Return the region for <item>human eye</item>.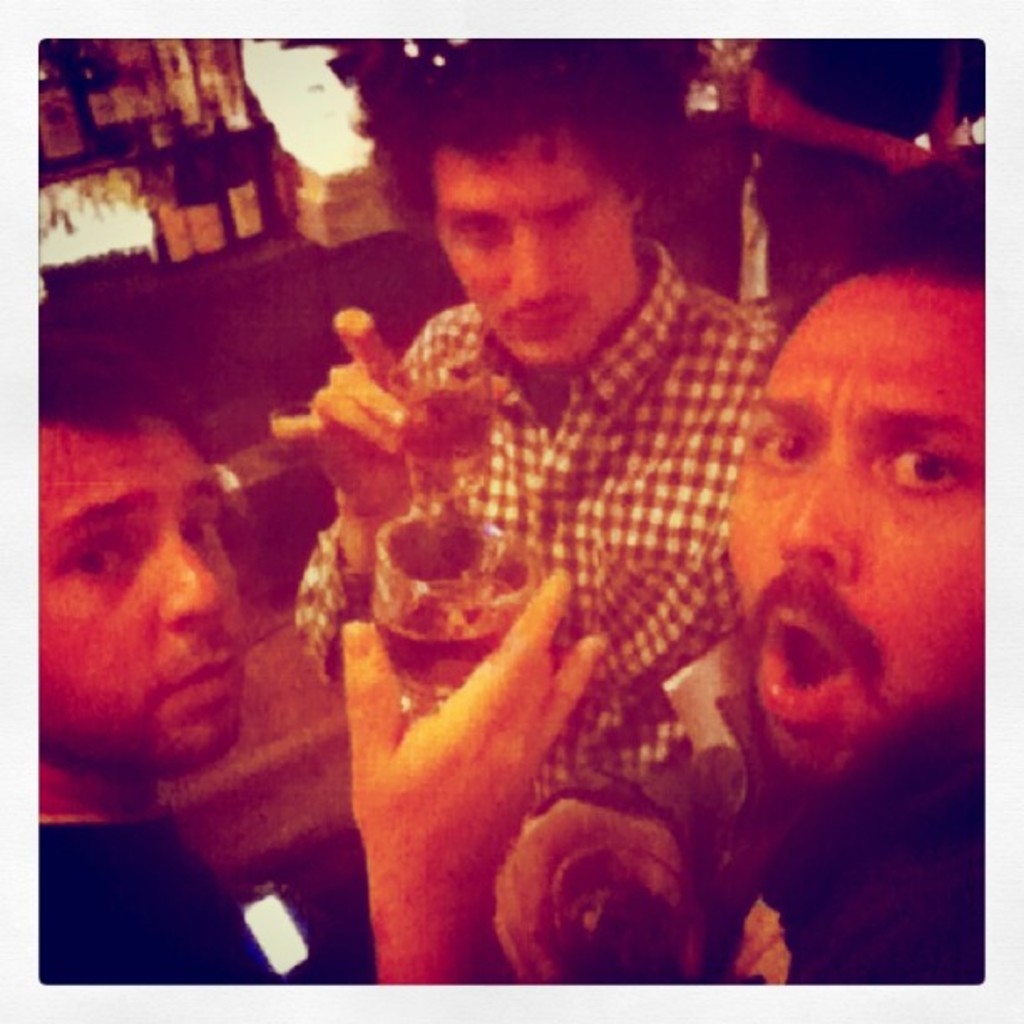
<region>748, 425, 822, 482</region>.
